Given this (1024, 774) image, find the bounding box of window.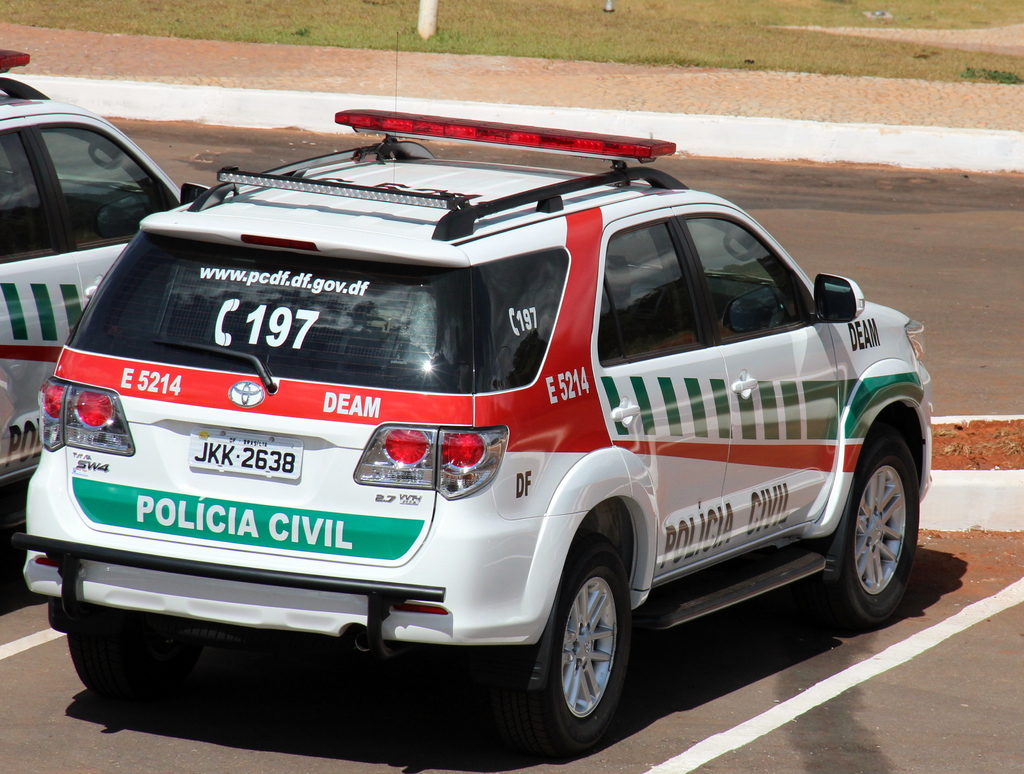
<bbox>40, 124, 182, 245</bbox>.
